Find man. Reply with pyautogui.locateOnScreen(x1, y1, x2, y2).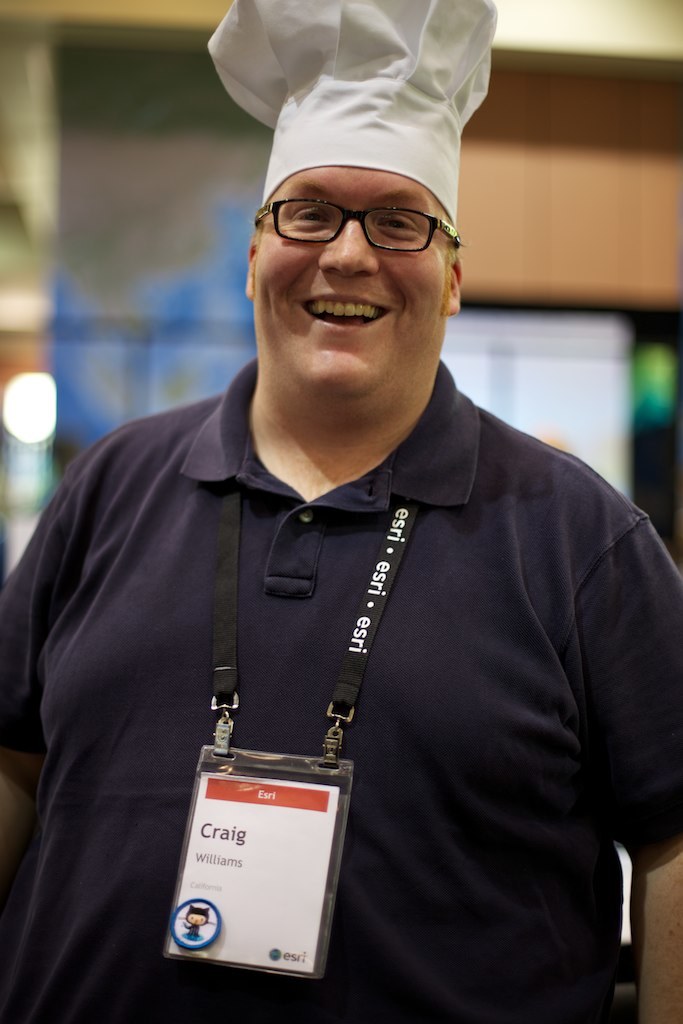
pyautogui.locateOnScreen(12, 81, 663, 987).
